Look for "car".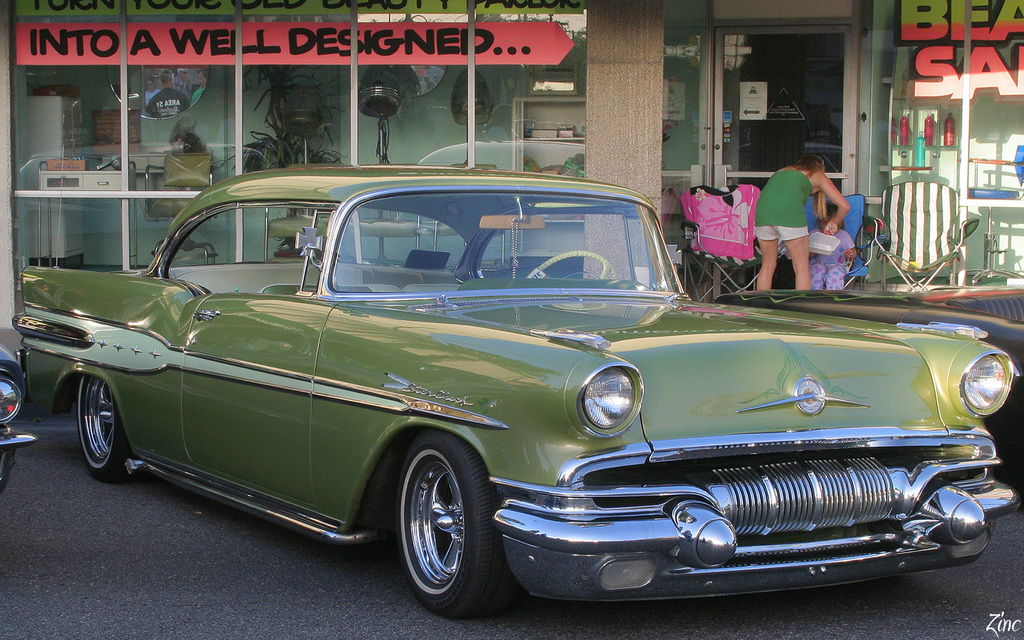
Found: 737 285 1023 449.
